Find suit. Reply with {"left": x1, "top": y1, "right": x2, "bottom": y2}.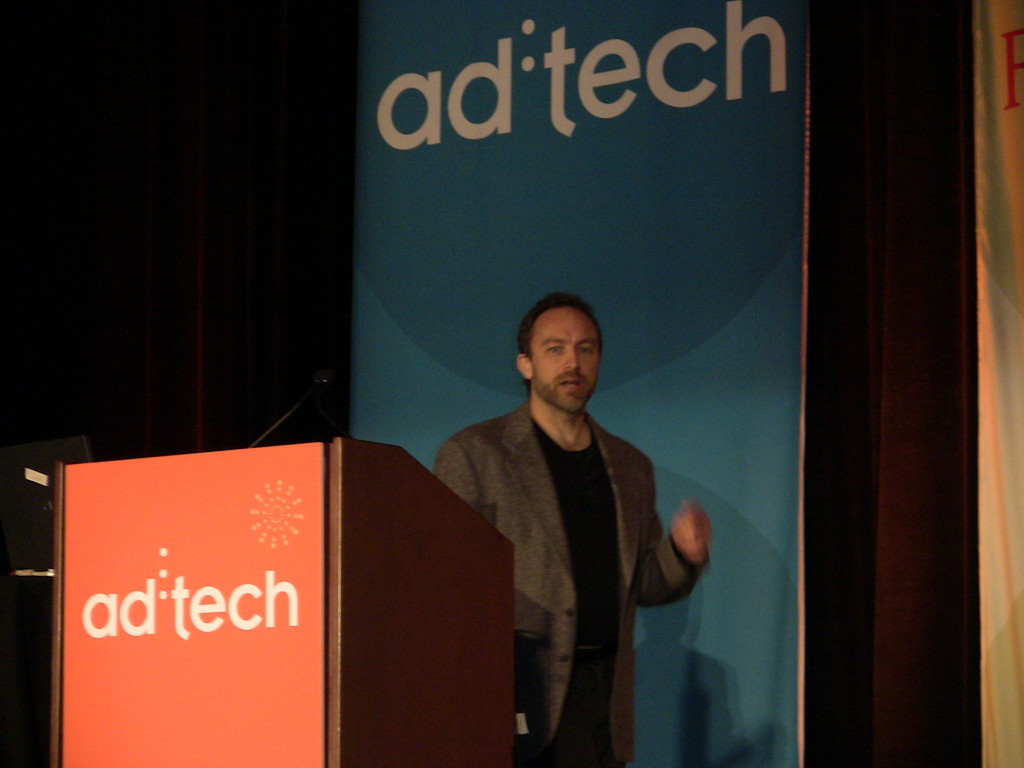
{"left": 433, "top": 403, "right": 703, "bottom": 767}.
